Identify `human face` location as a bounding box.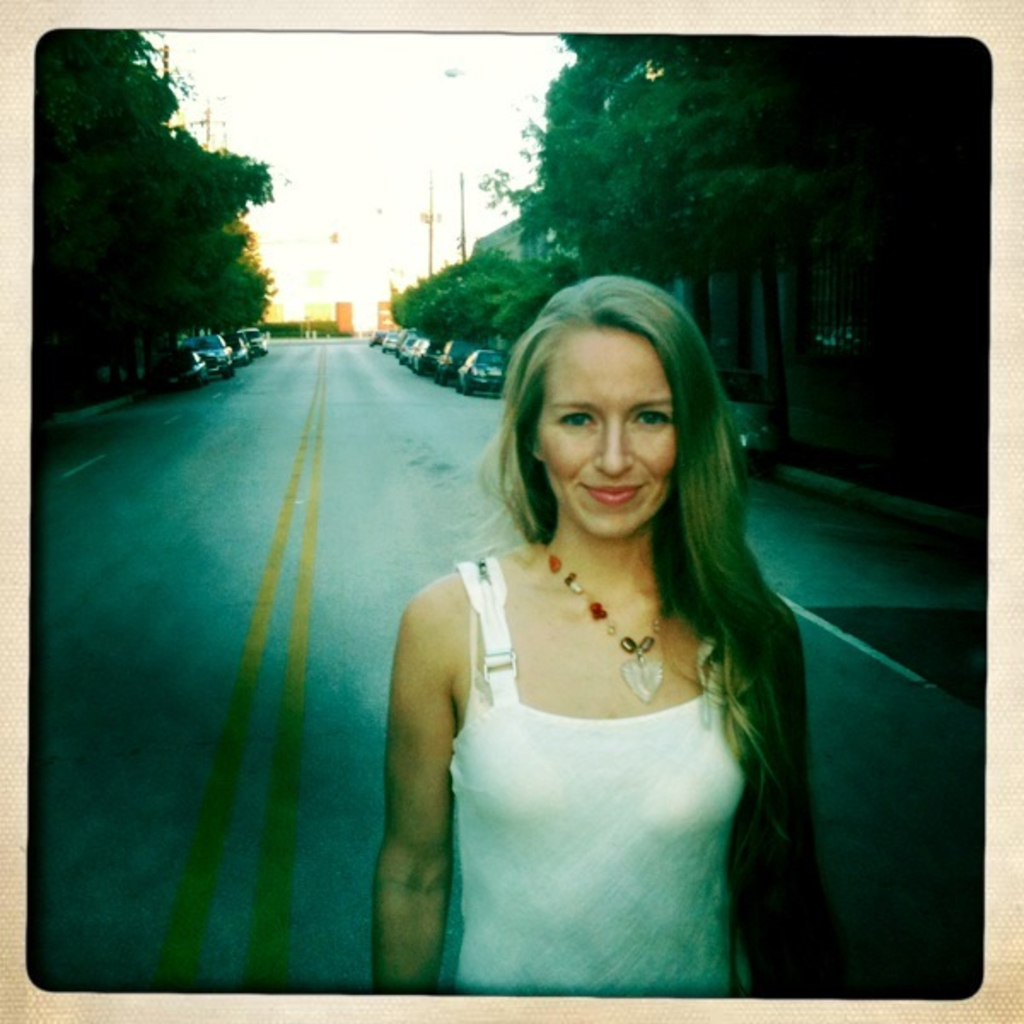
(left=539, top=323, right=676, bottom=541).
